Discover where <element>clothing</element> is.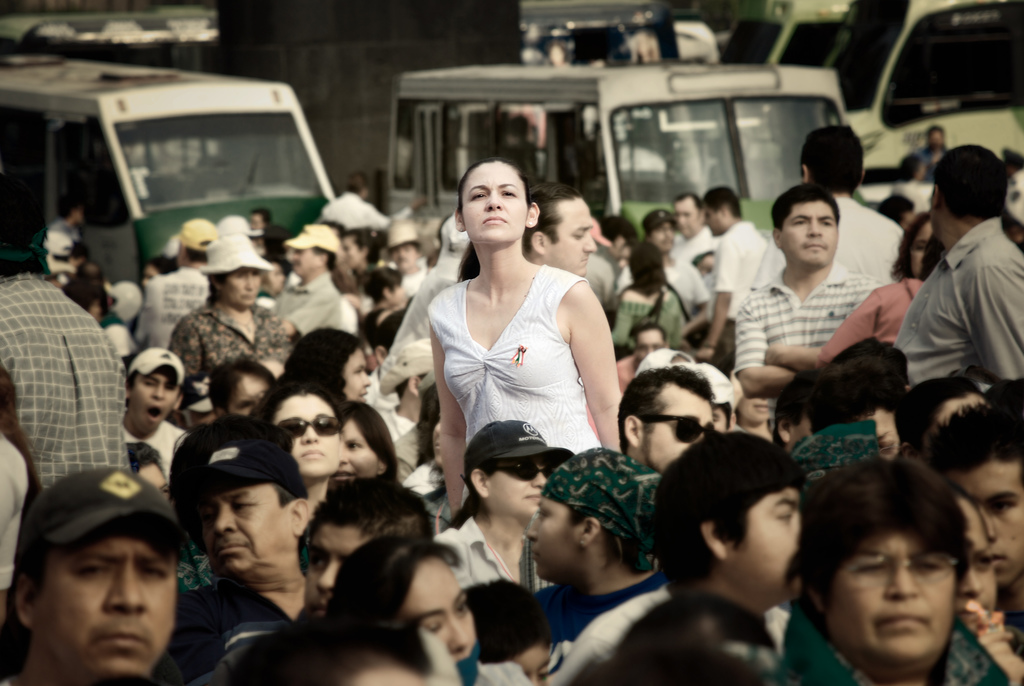
Discovered at 630,255,716,322.
